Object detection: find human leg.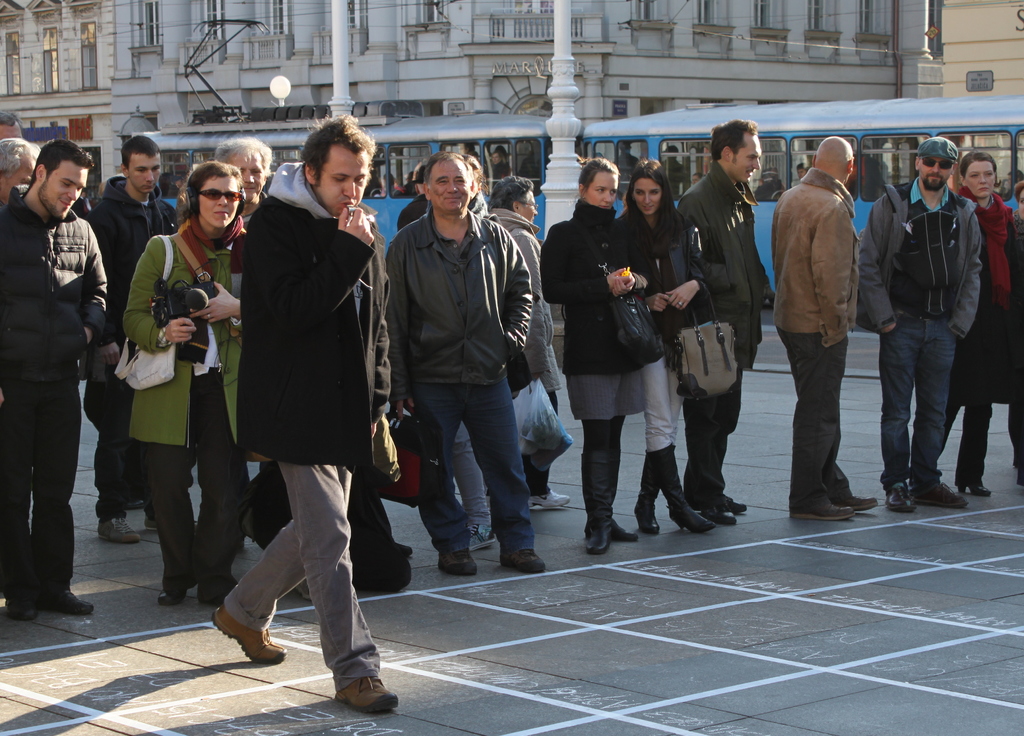
[775, 327, 851, 515].
